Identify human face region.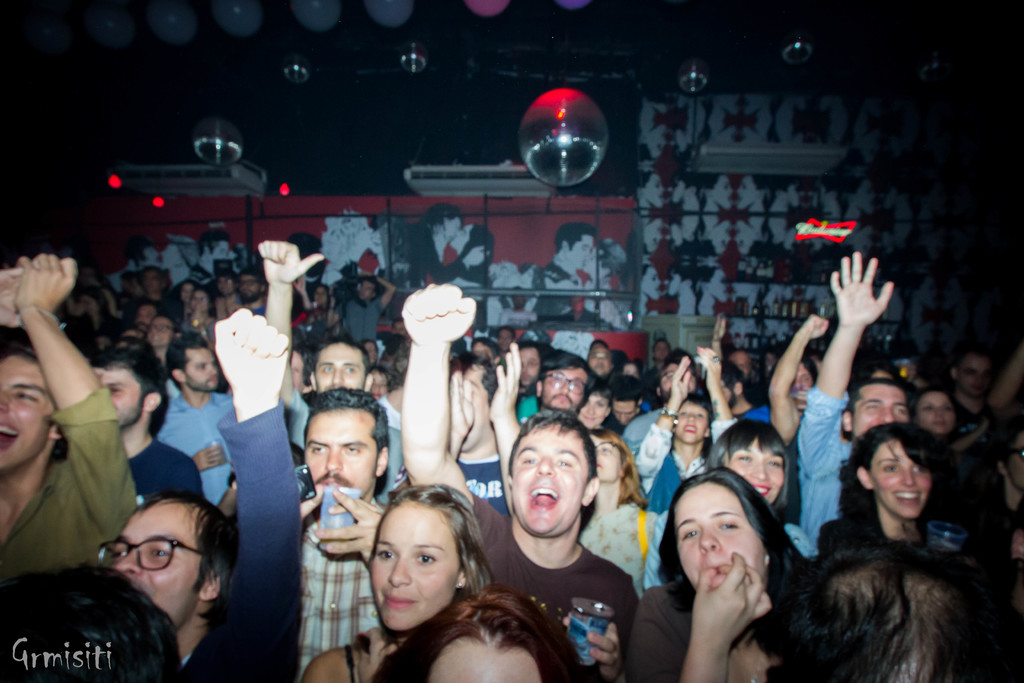
Region: region(369, 500, 461, 630).
